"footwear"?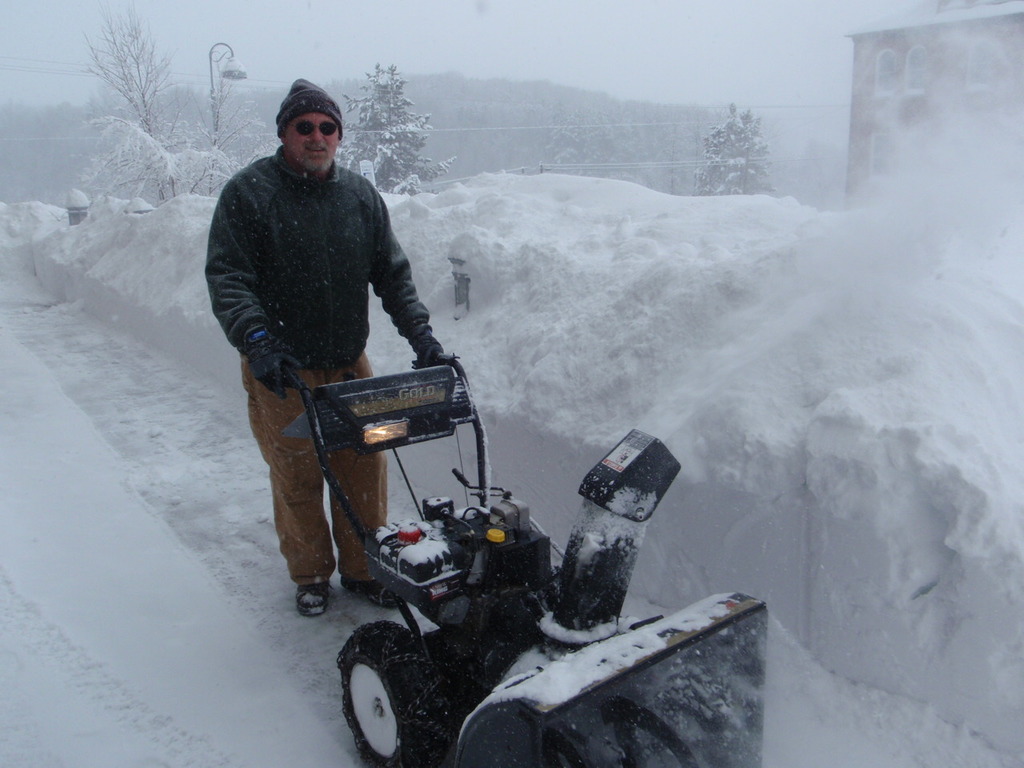
285, 578, 340, 616
